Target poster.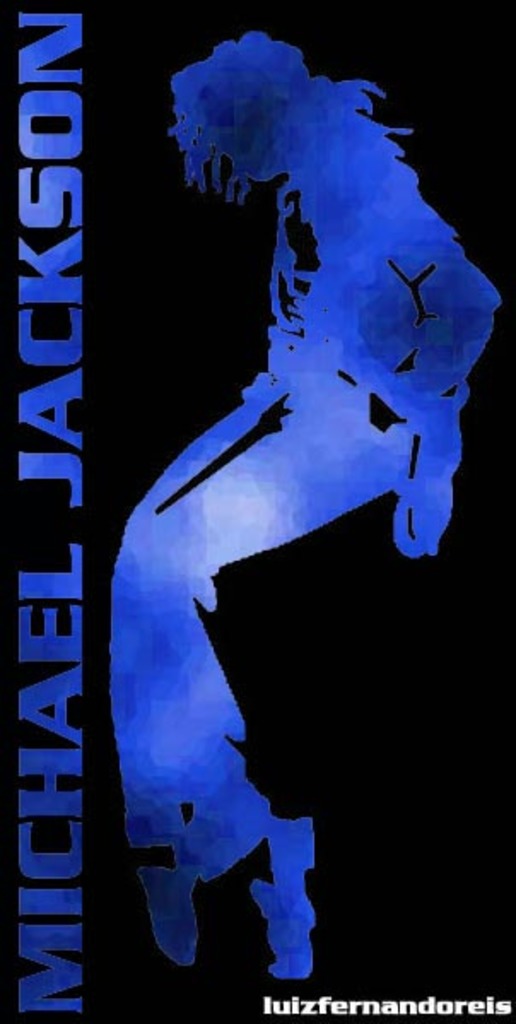
Target region: {"left": 0, "top": 0, "right": 514, "bottom": 1022}.
